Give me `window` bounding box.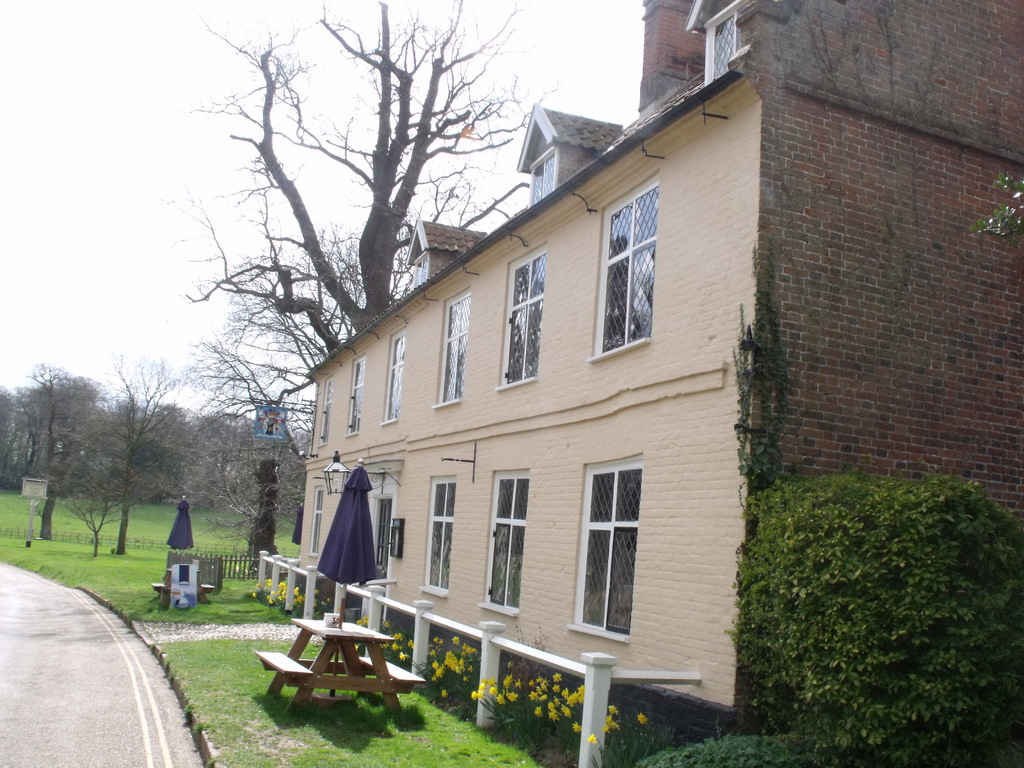
locate(705, 8, 732, 78).
